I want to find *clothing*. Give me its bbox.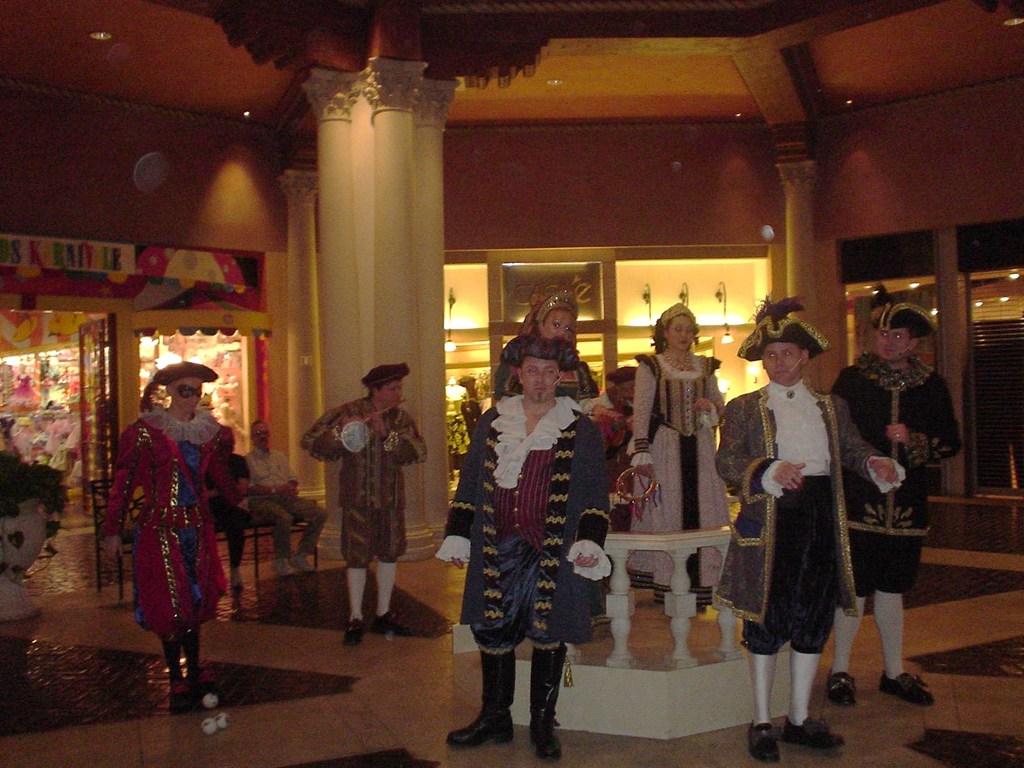
crop(95, 411, 252, 662).
